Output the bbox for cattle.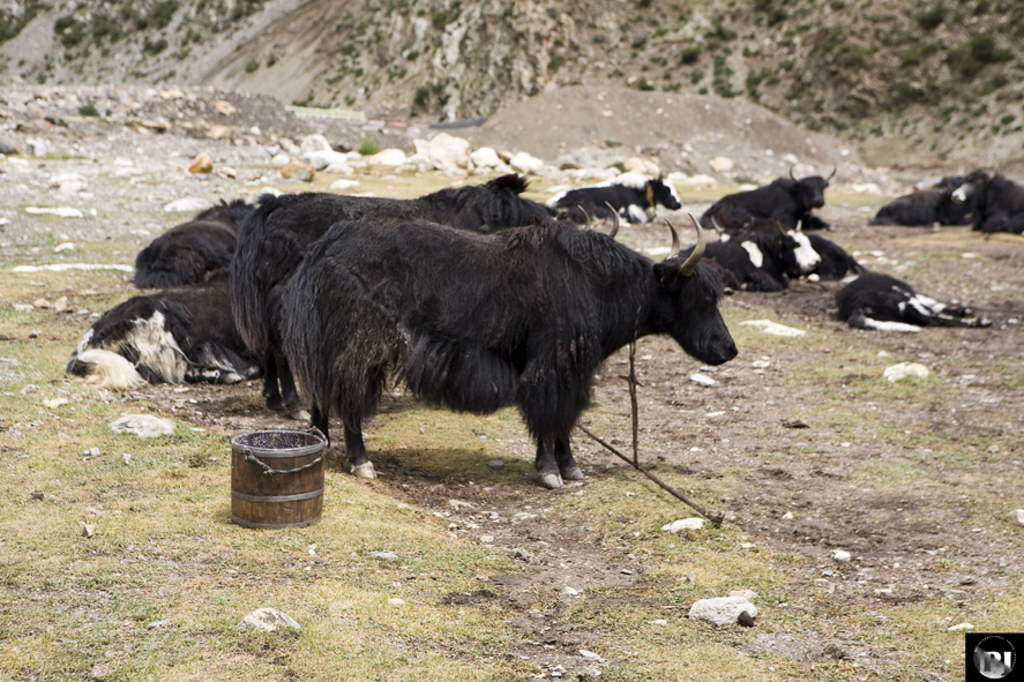
x1=951 y1=167 x2=1023 y2=233.
